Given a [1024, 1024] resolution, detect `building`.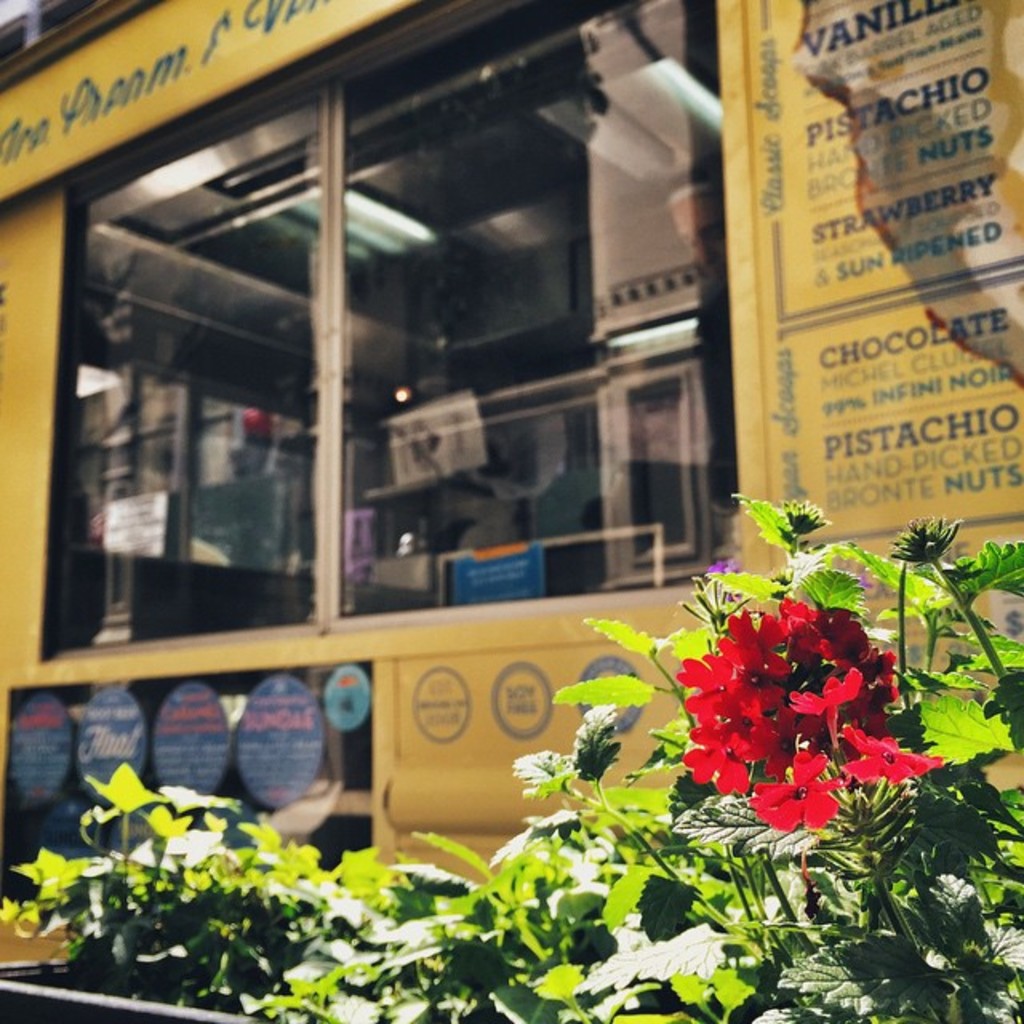
region(0, 0, 1022, 971).
